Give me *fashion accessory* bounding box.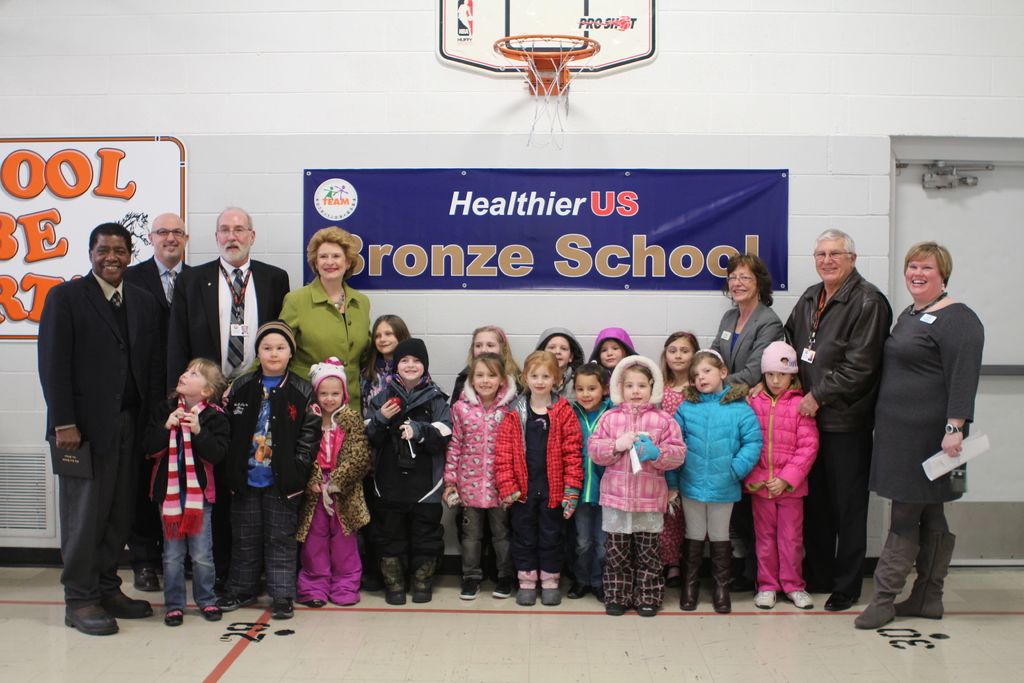
x1=907 y1=291 x2=948 y2=316.
